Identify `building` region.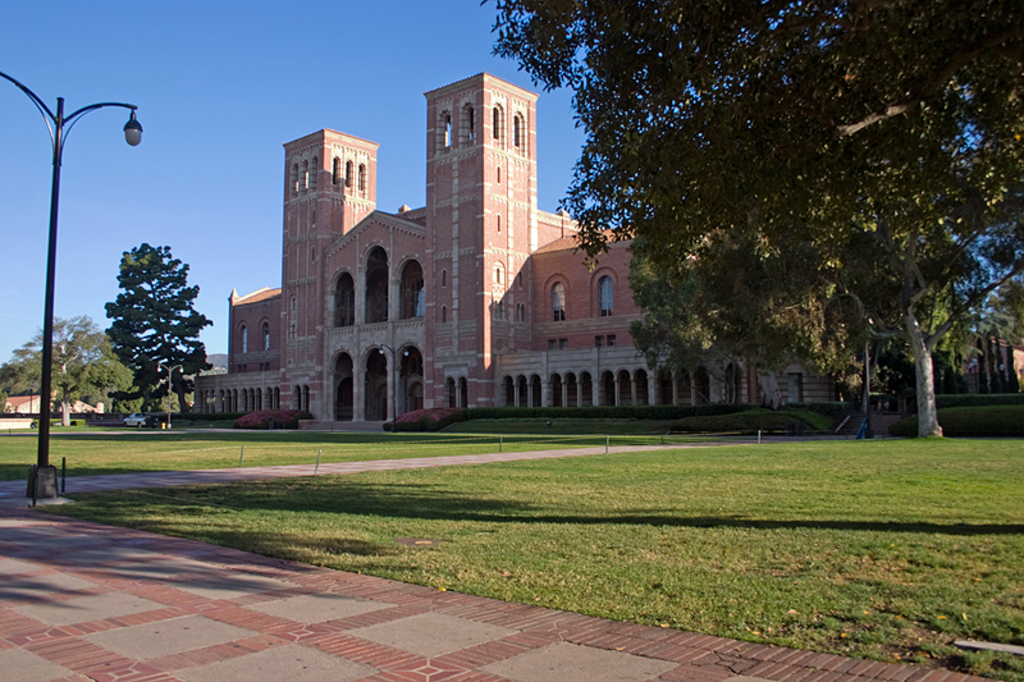
Region: detection(191, 73, 1023, 422).
